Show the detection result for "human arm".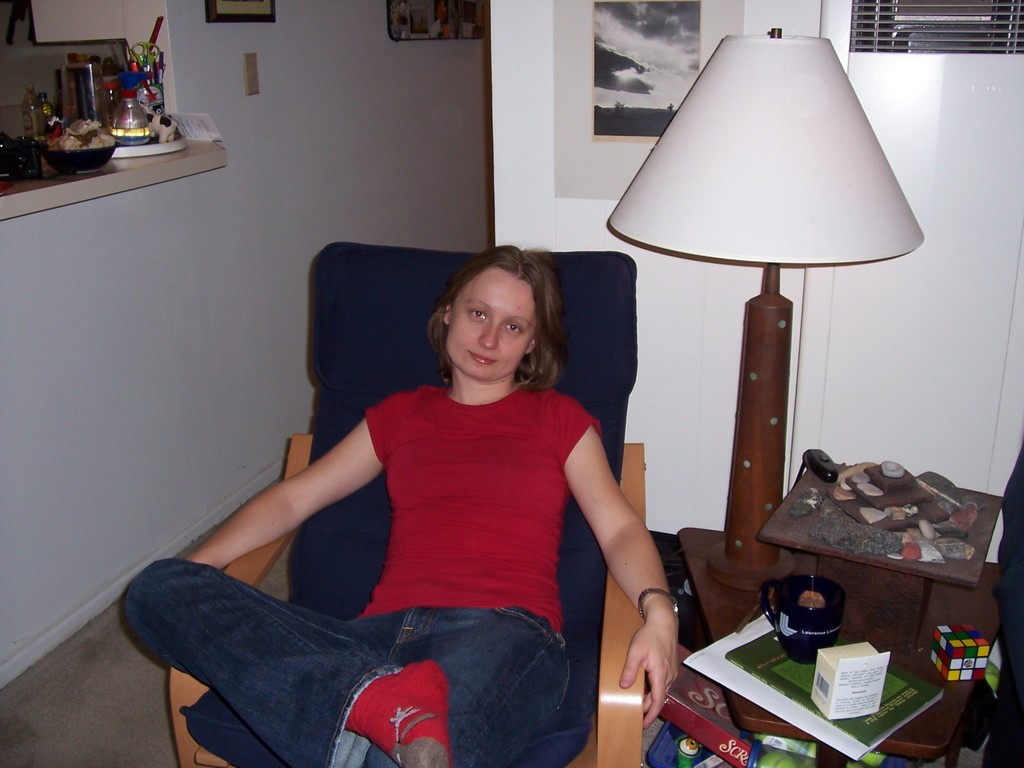
[180,417,365,617].
